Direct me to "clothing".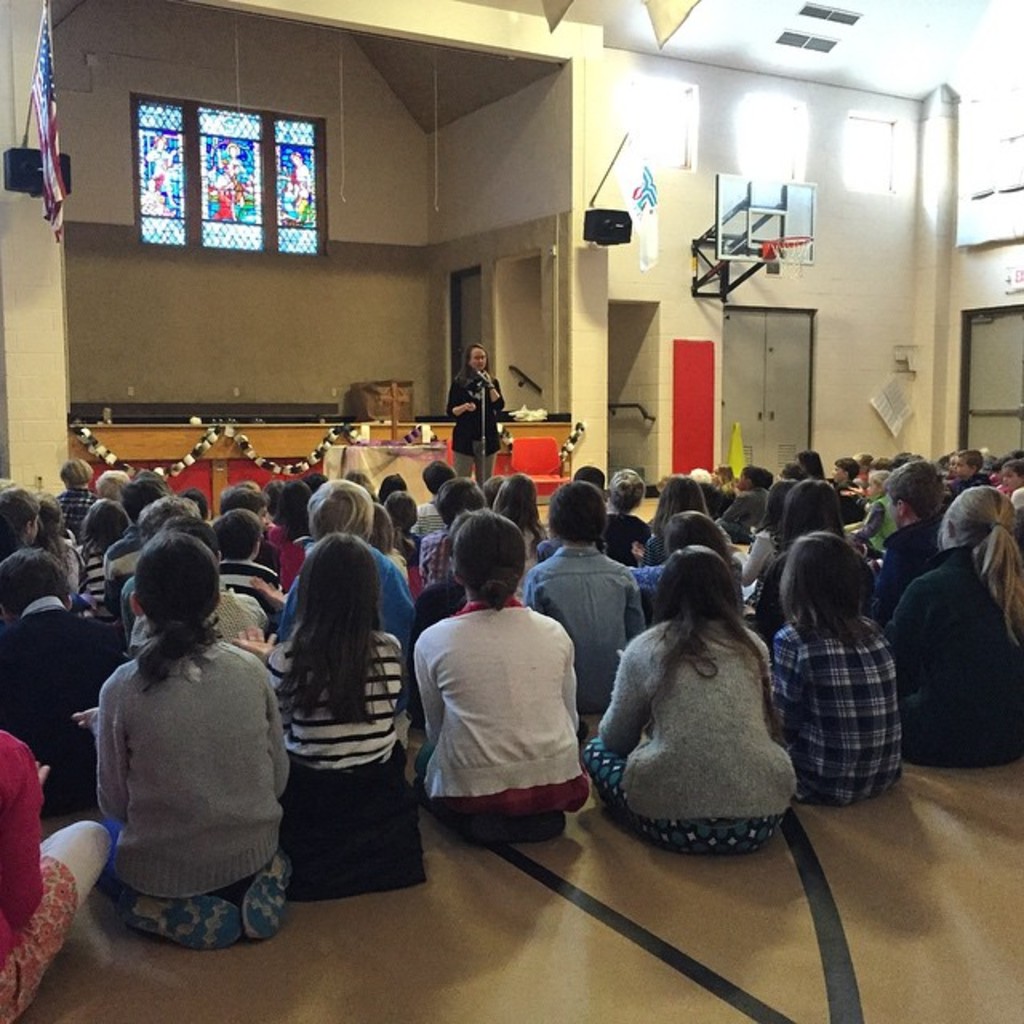
Direction: detection(894, 542, 1022, 758).
